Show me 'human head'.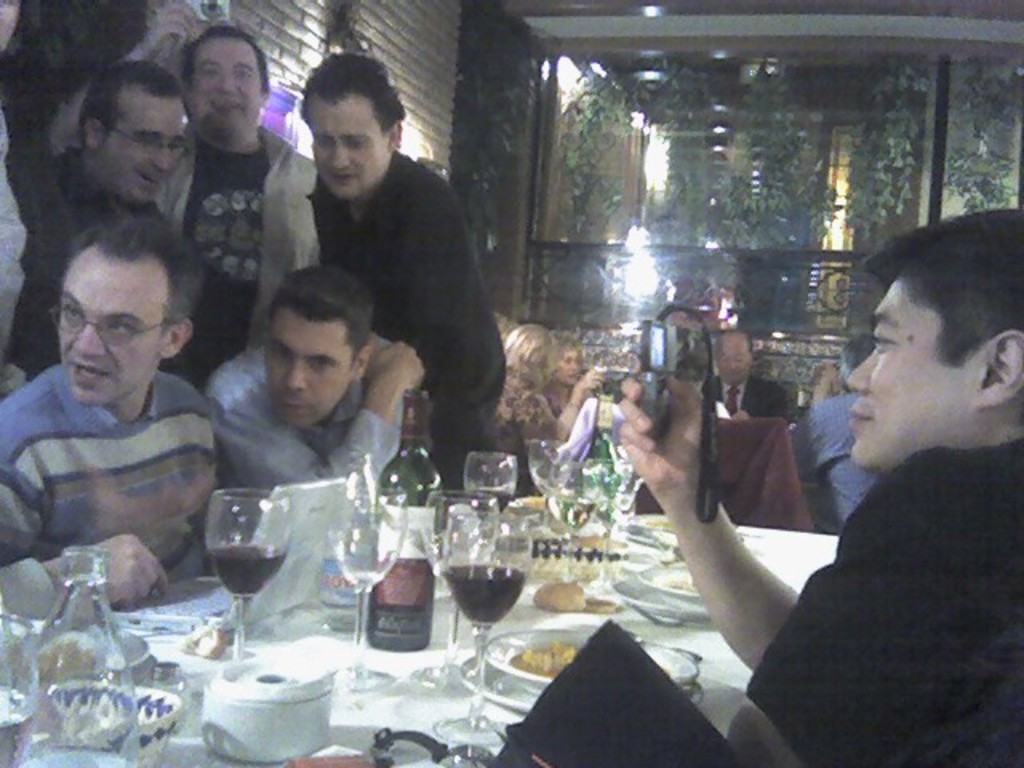
'human head' is here: [x1=555, y1=336, x2=579, y2=387].
